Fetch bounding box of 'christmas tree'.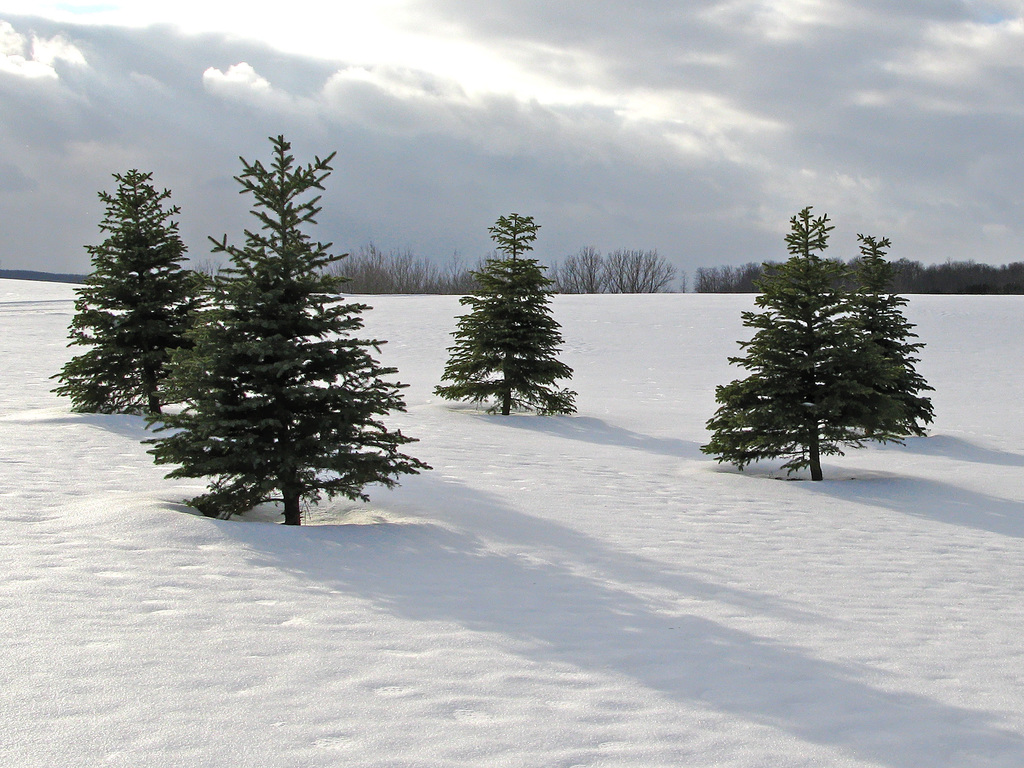
Bbox: {"left": 428, "top": 209, "right": 578, "bottom": 429}.
